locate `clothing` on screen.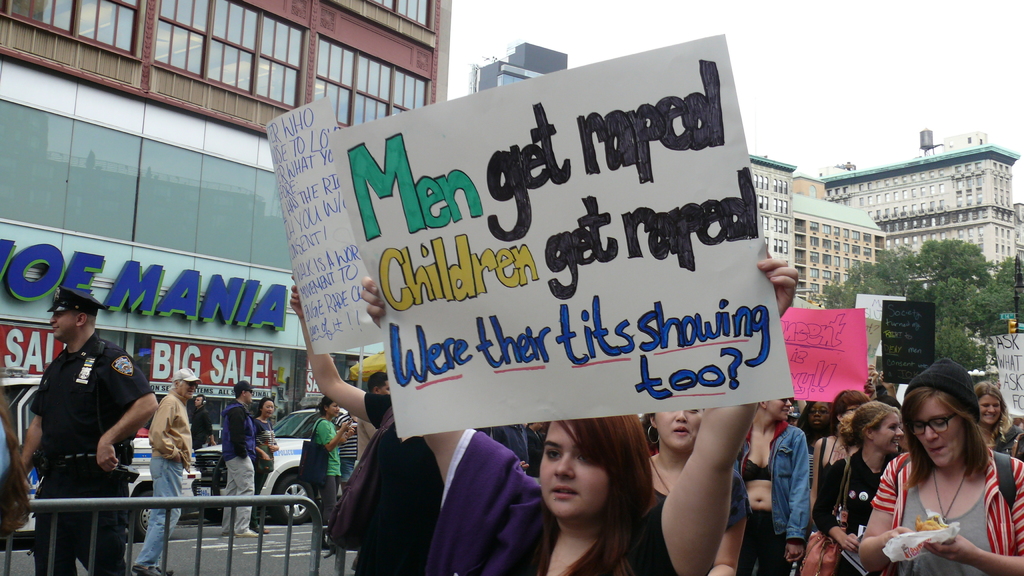
On screen at box(420, 421, 687, 575).
